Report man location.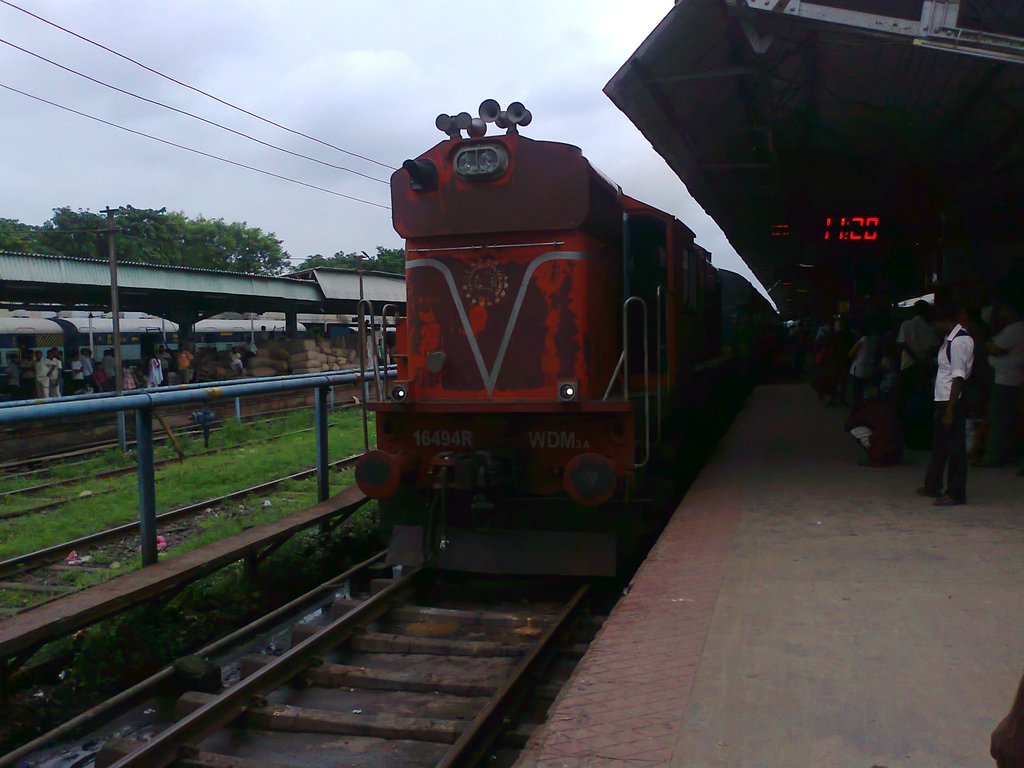
Report: box(98, 349, 118, 386).
